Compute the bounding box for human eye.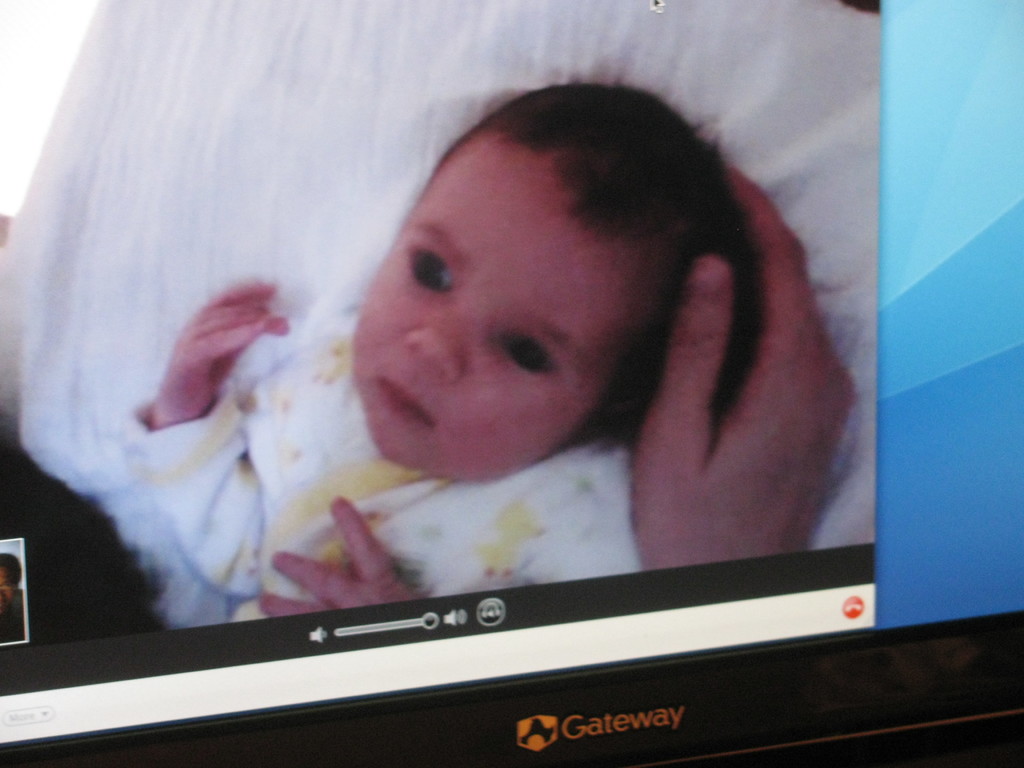
(left=501, top=332, right=561, bottom=377).
